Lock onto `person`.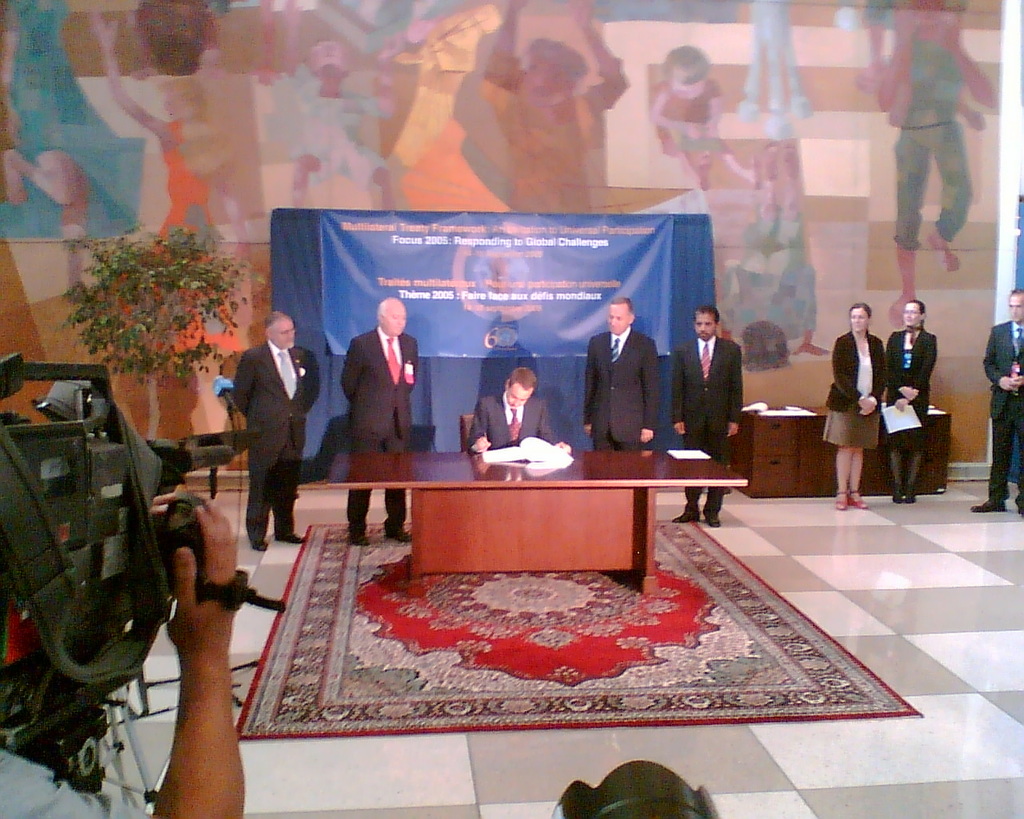
Locked: 341 294 428 546.
